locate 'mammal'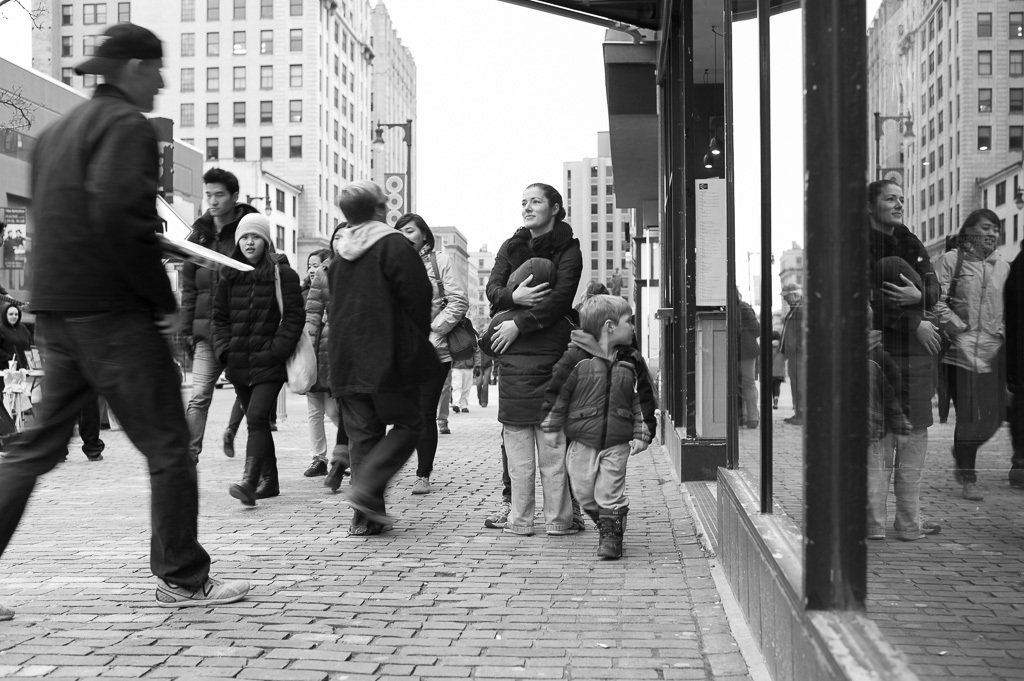
[x1=389, y1=210, x2=472, y2=493]
